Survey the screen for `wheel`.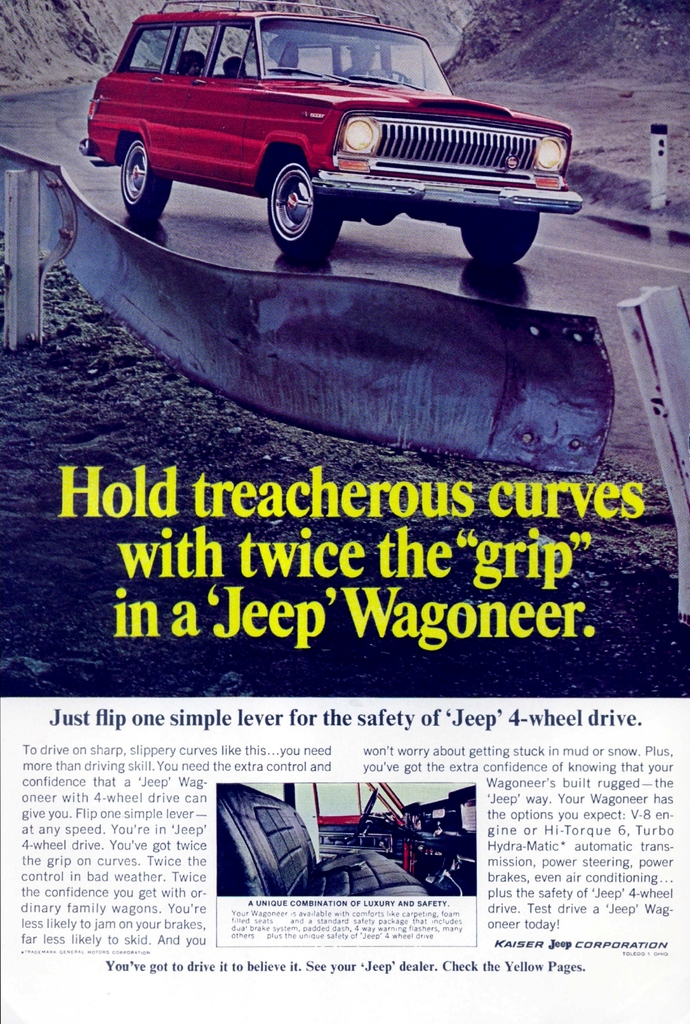
Survey found: (x1=120, y1=132, x2=171, y2=223).
